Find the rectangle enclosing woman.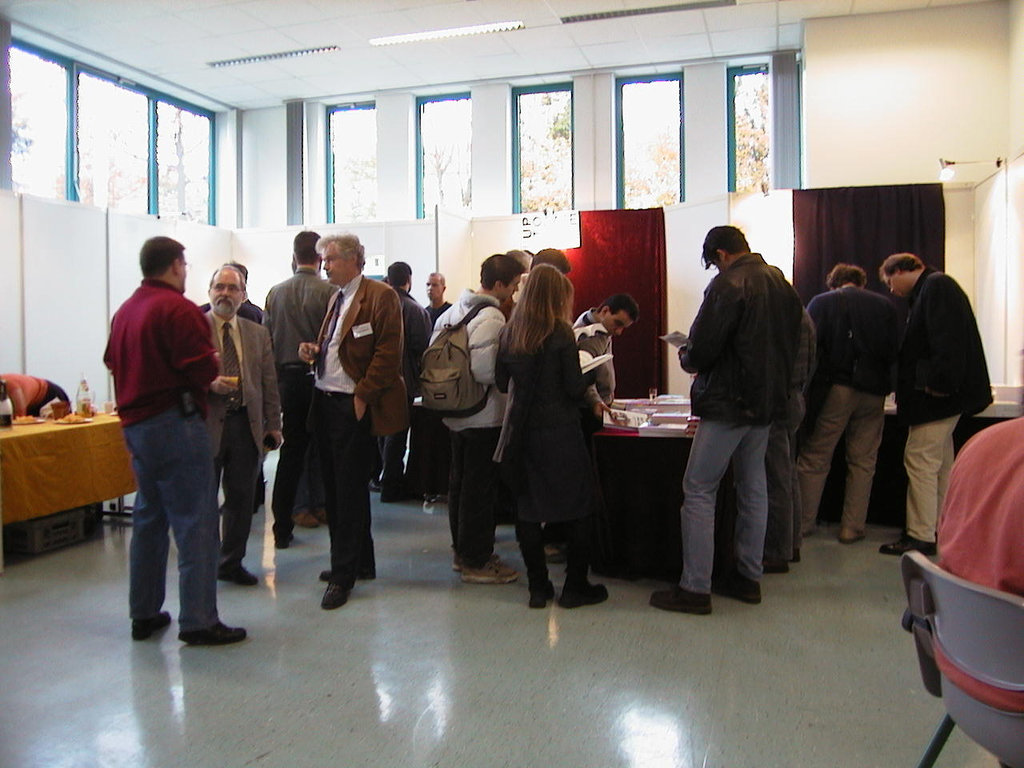
[483,250,604,615].
